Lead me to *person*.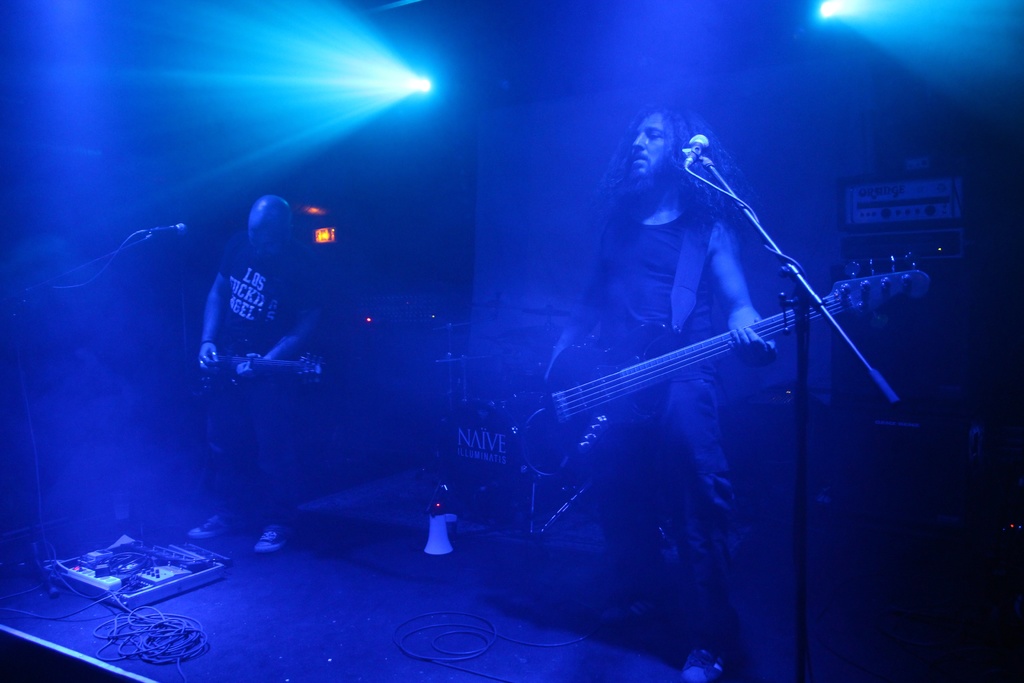
Lead to left=186, top=185, right=340, bottom=555.
